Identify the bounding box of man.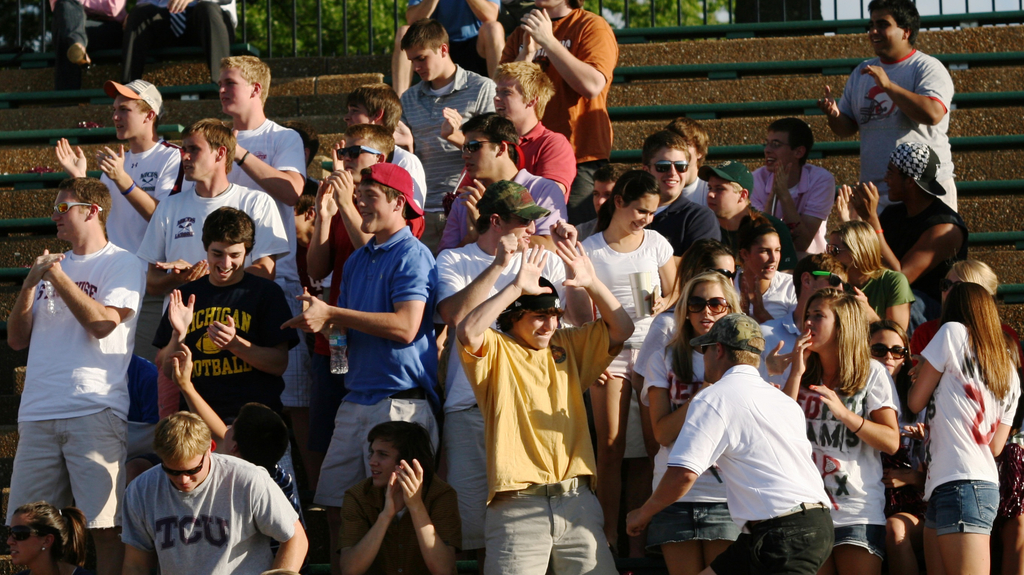
locate(644, 131, 727, 256).
